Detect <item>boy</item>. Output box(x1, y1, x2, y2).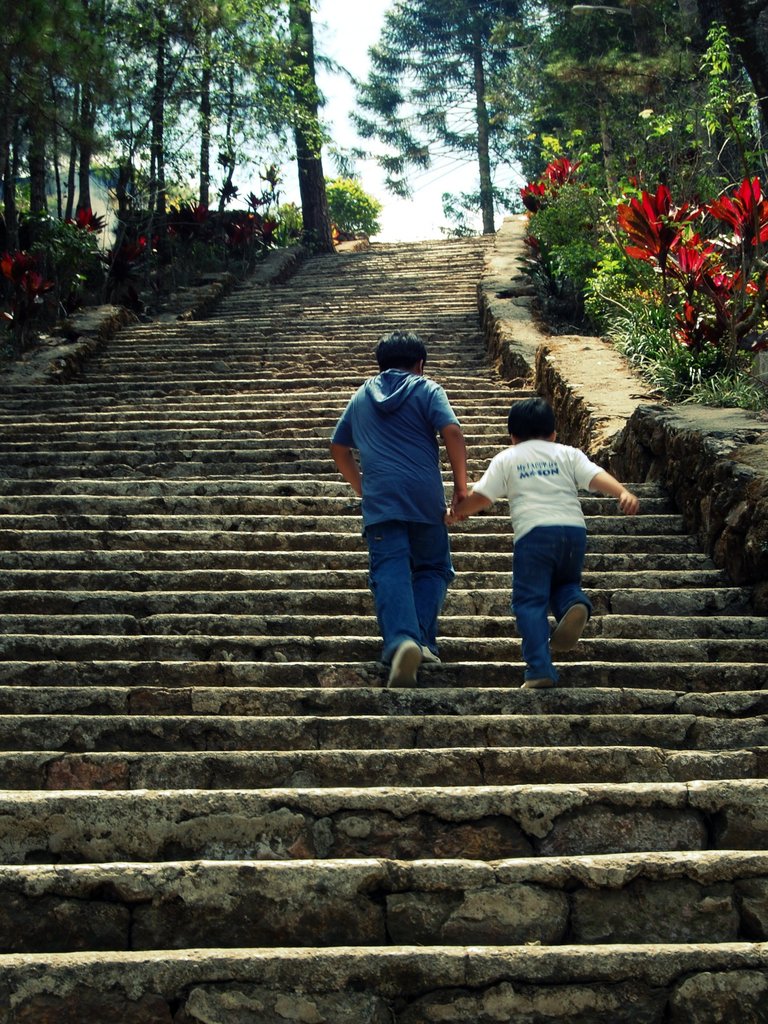
box(332, 328, 463, 698).
